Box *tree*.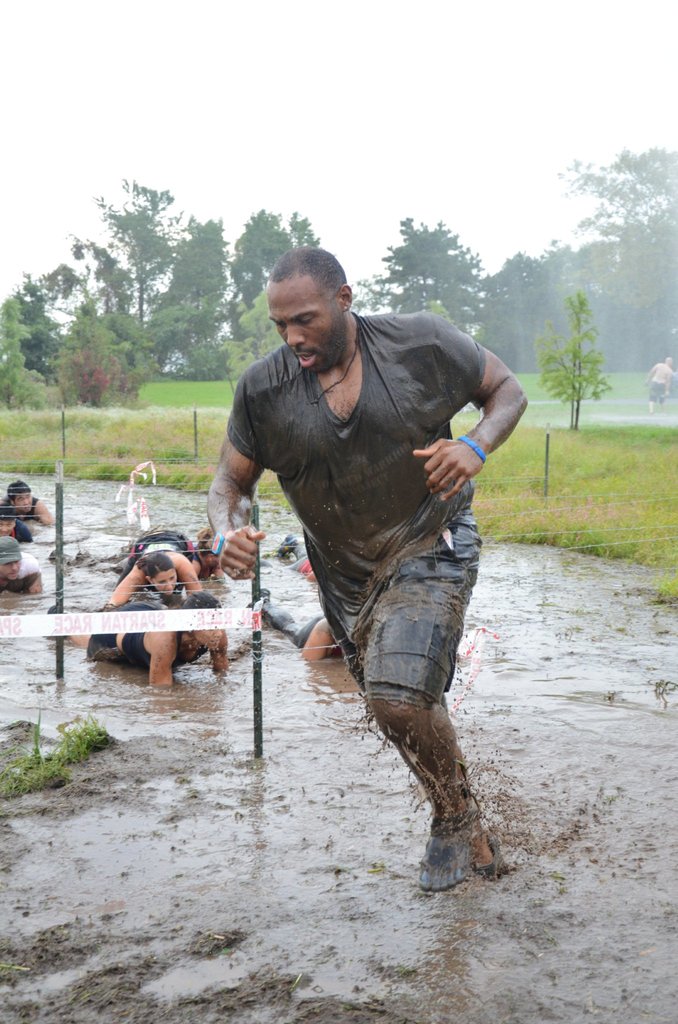
(x1=536, y1=287, x2=620, y2=440).
